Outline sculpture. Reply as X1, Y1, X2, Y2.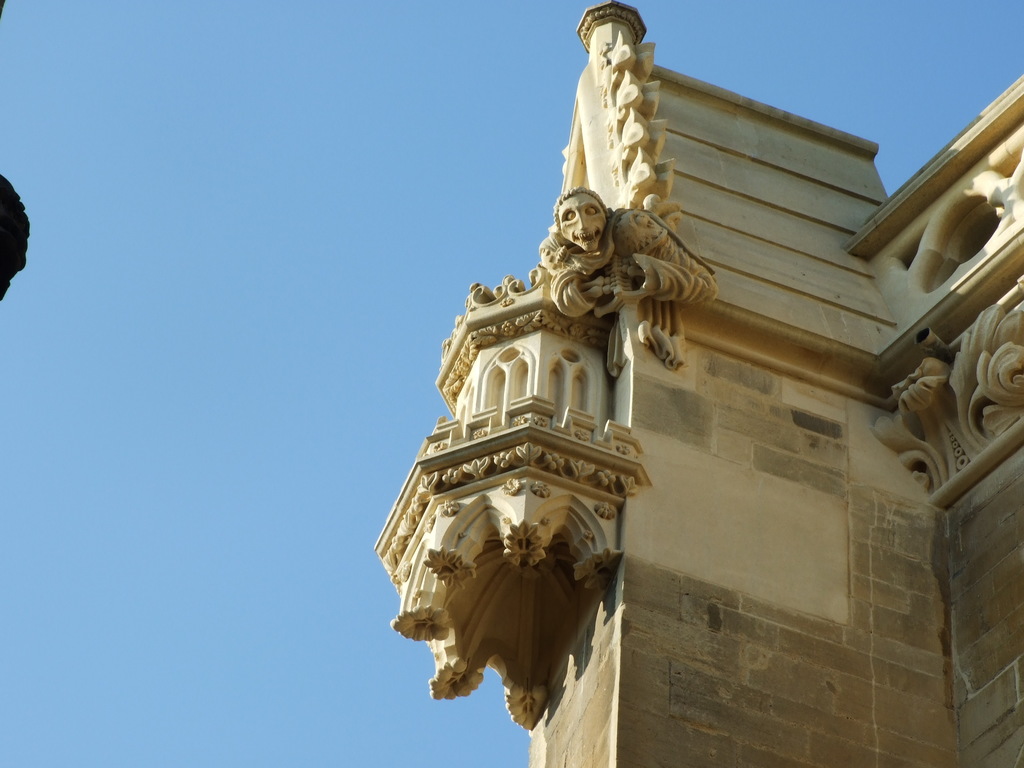
540, 189, 714, 315.
